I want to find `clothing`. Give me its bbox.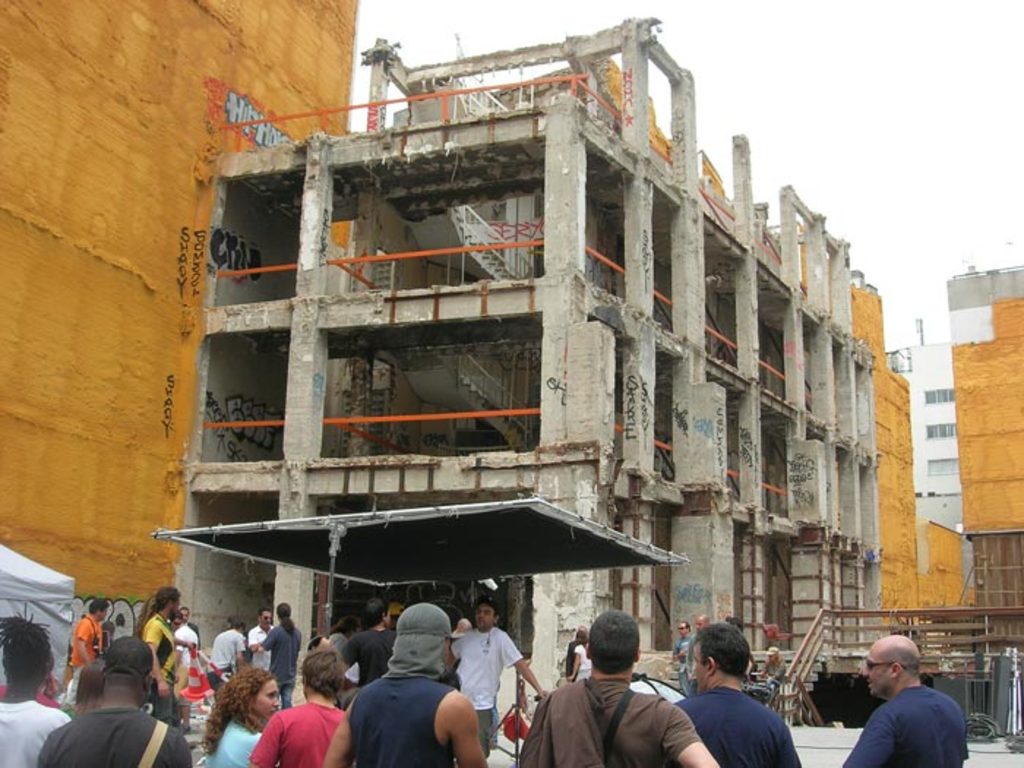
l=241, t=626, r=271, b=677.
